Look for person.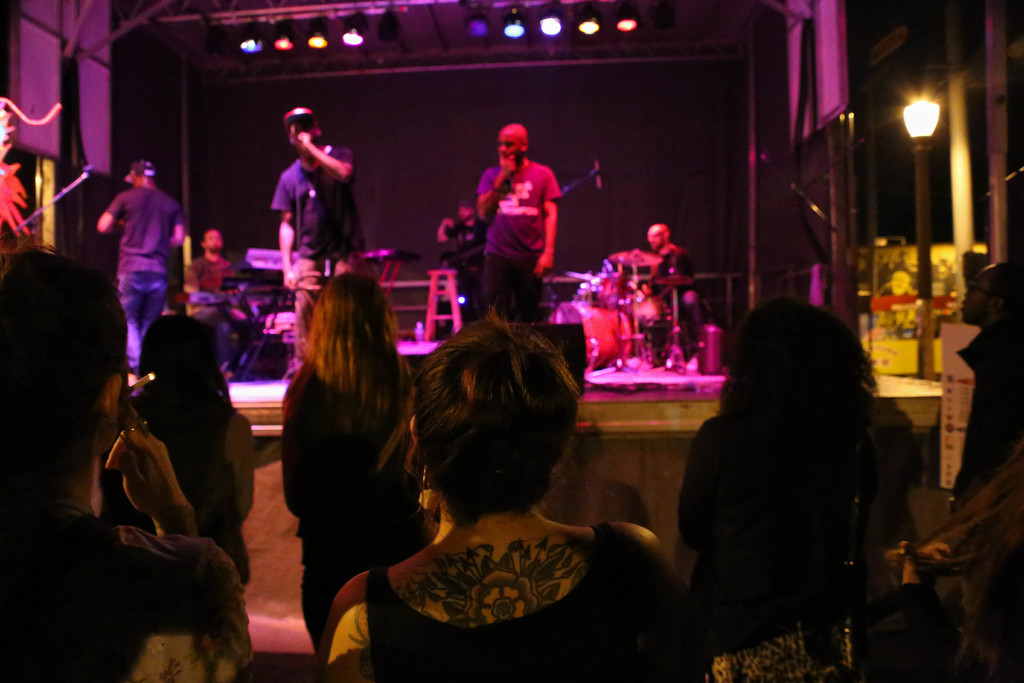
Found: BBox(0, 249, 255, 682).
